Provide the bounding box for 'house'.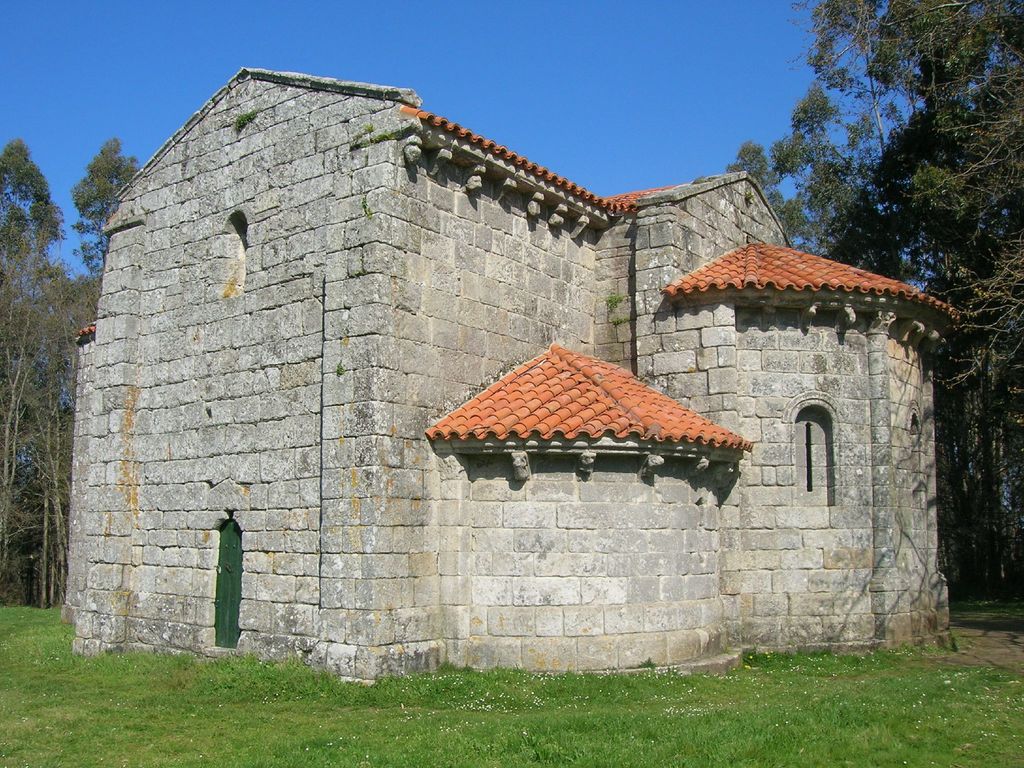
left=33, top=62, right=1007, bottom=695.
